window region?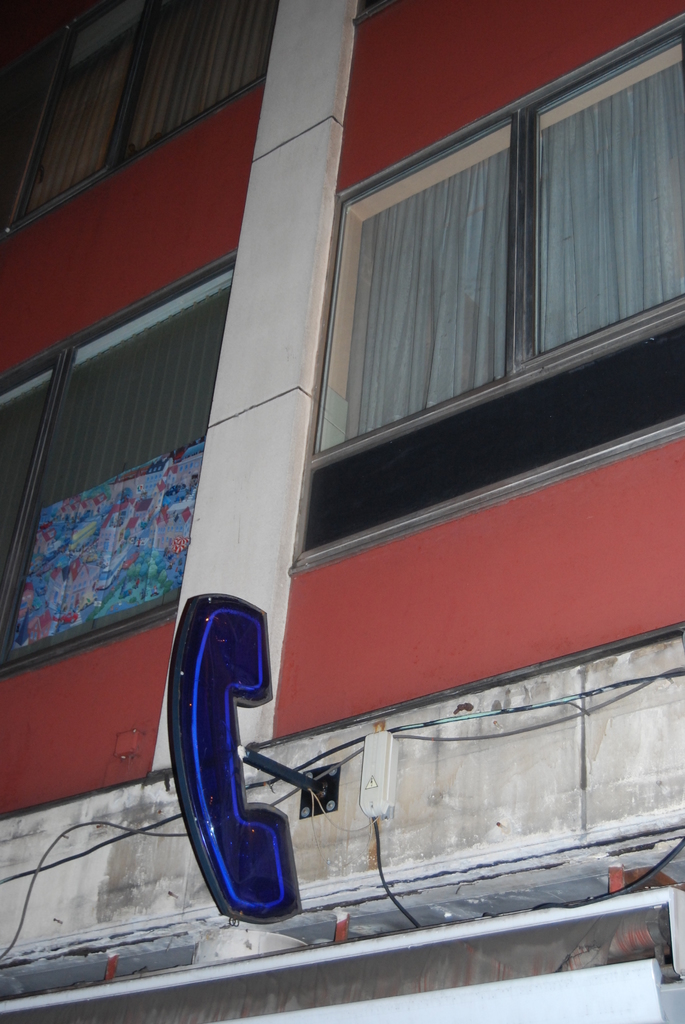
select_region(0, 253, 235, 680)
